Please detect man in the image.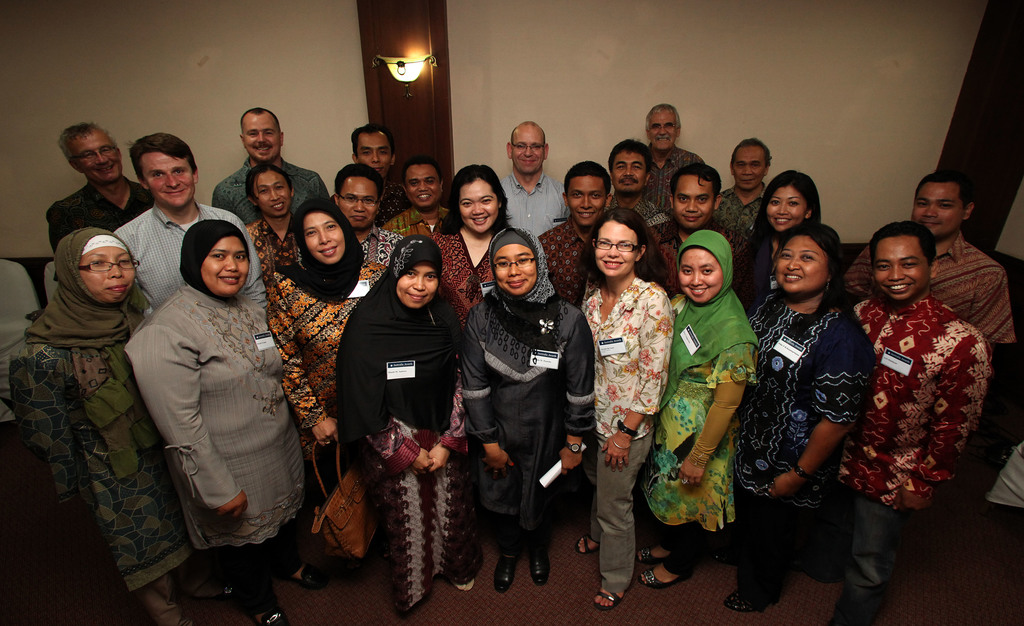
<region>34, 120, 156, 259</region>.
